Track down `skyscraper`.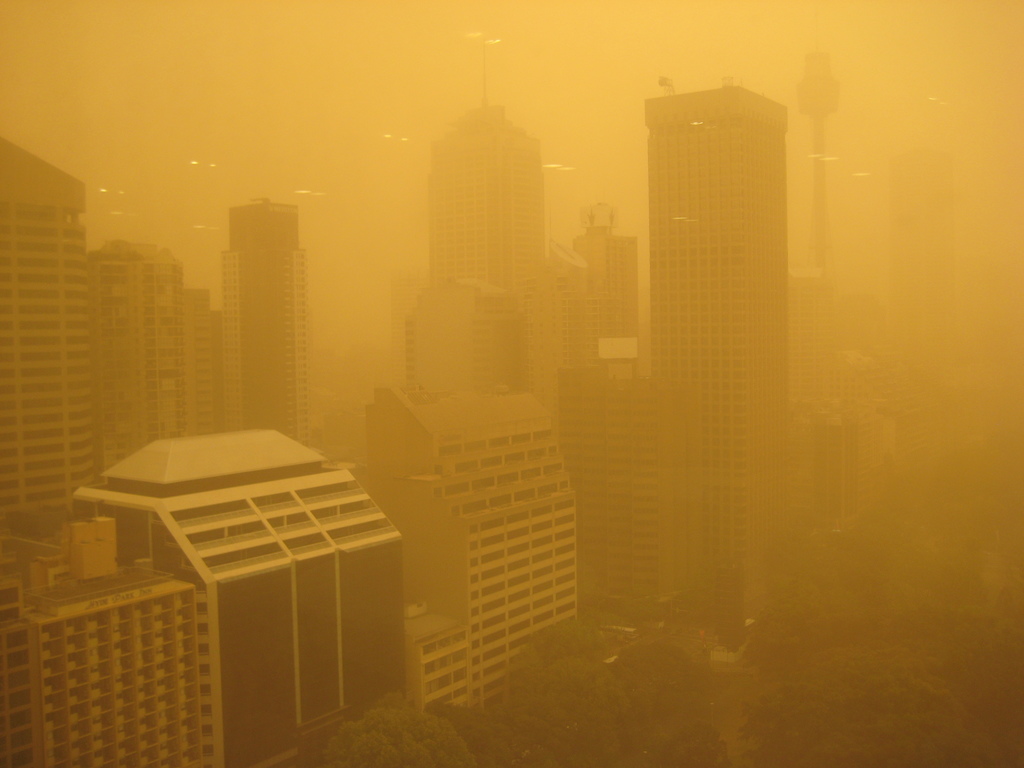
Tracked to region(632, 59, 805, 575).
